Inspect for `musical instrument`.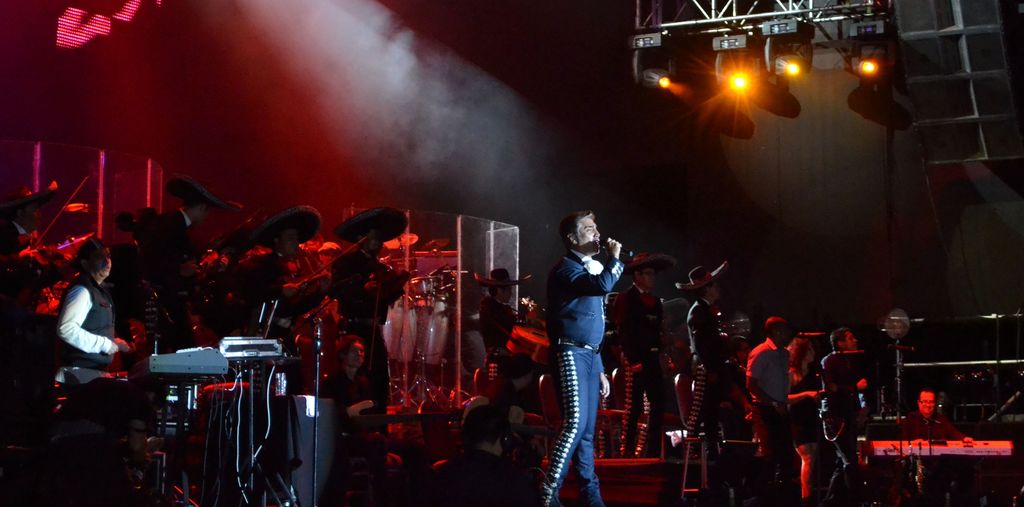
Inspection: [x1=19, y1=177, x2=93, y2=276].
